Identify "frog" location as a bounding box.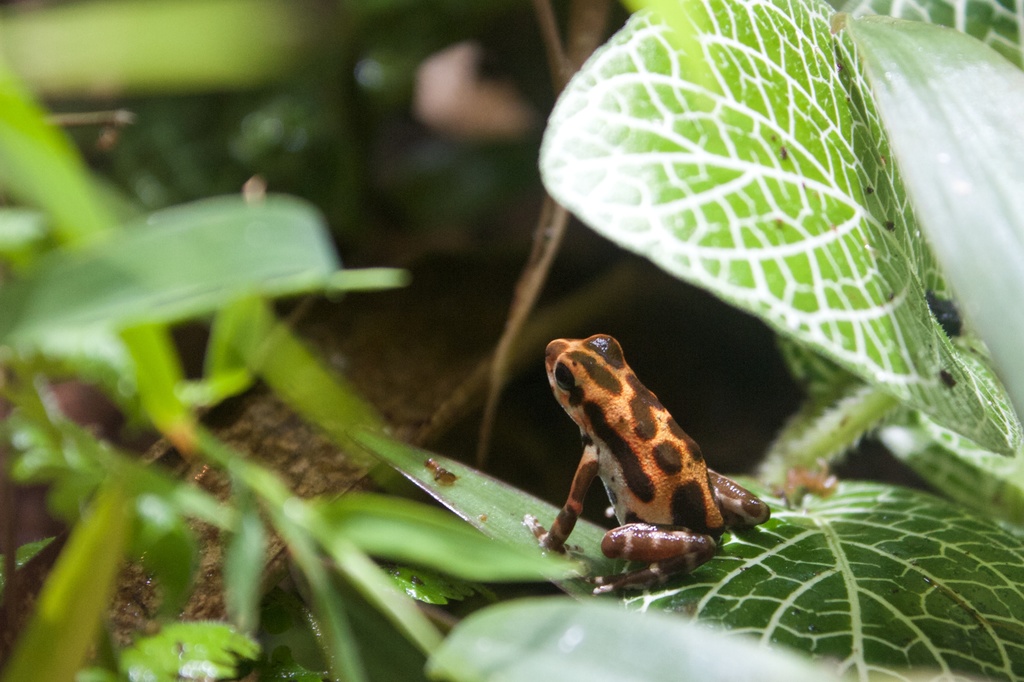
<box>542,330,769,599</box>.
